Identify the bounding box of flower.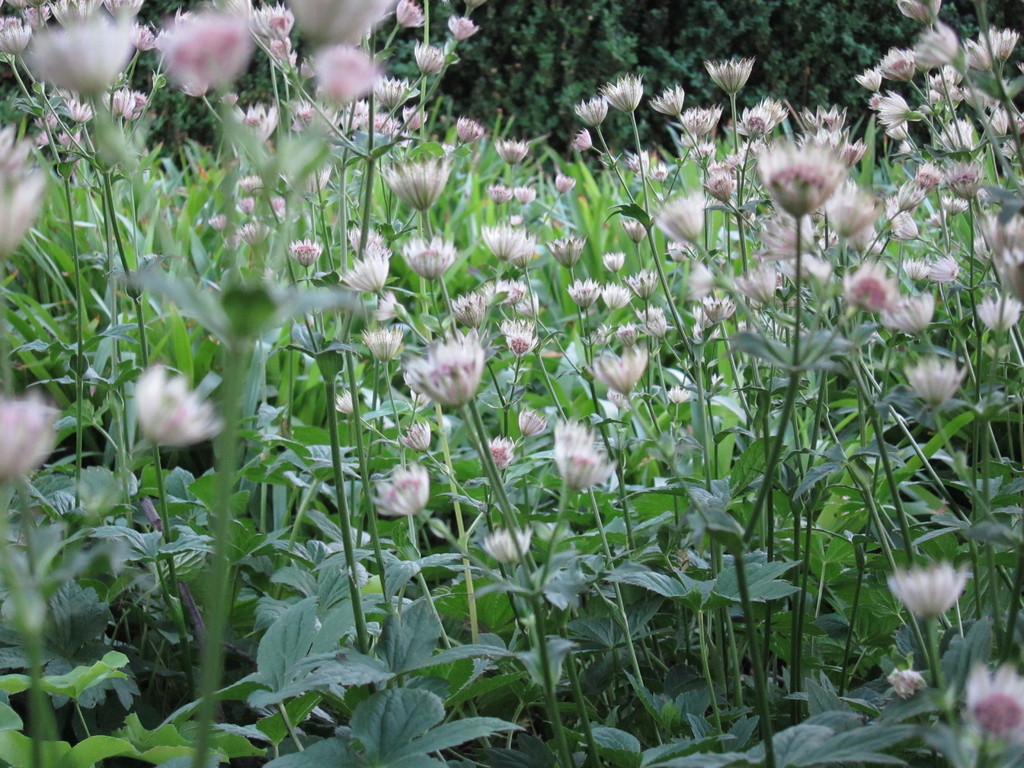
(x1=552, y1=172, x2=578, y2=193).
